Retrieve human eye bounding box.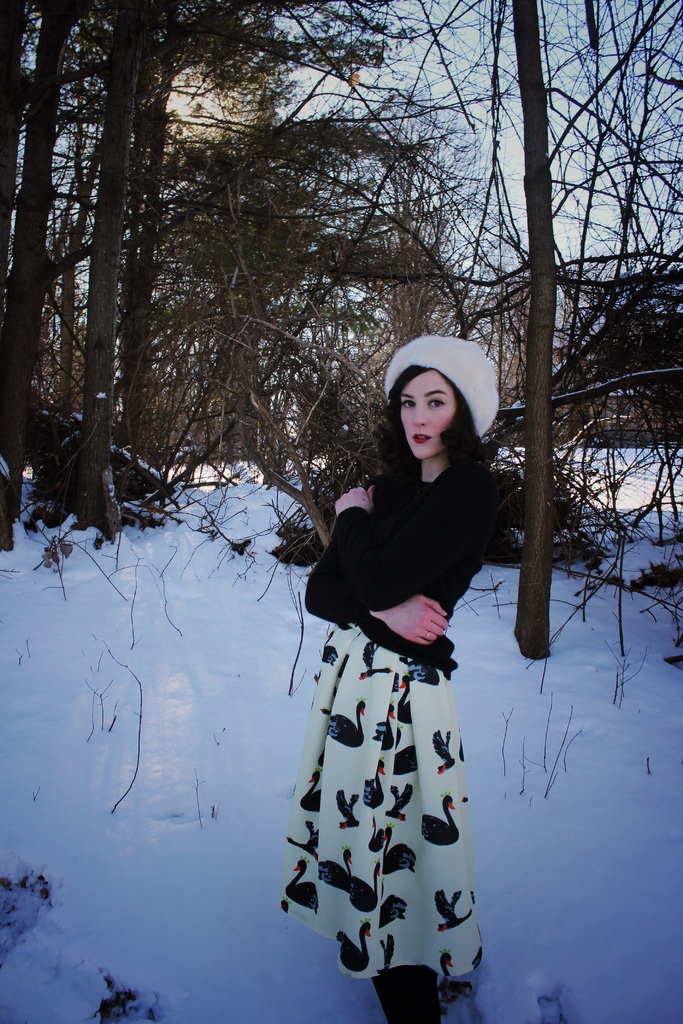
Bounding box: [391, 395, 420, 410].
